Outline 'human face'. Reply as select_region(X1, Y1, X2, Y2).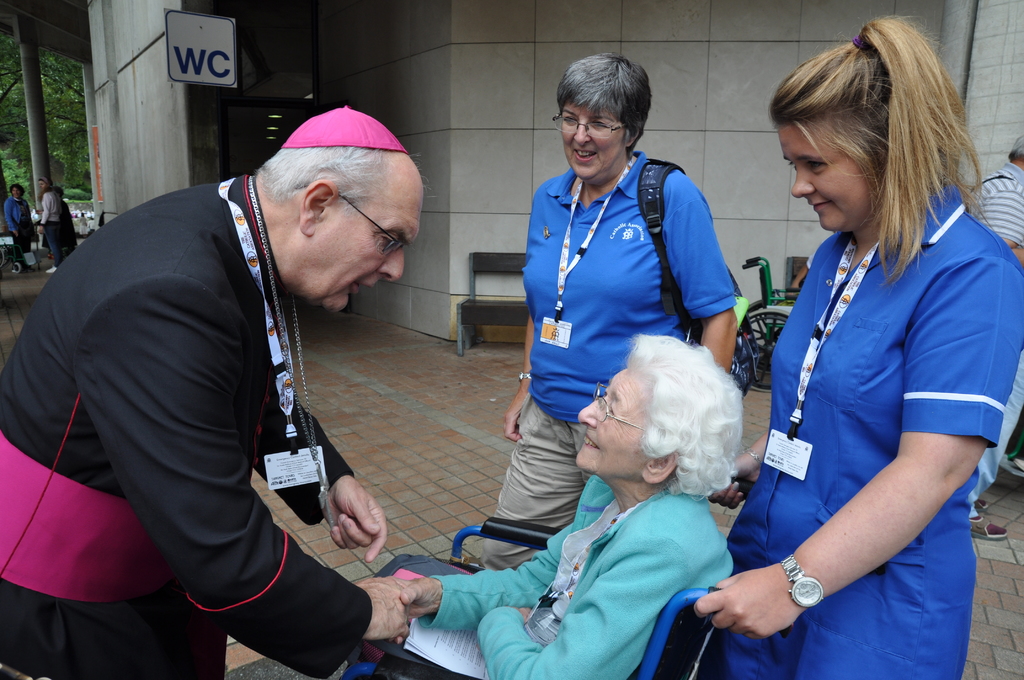
select_region(569, 360, 639, 475).
